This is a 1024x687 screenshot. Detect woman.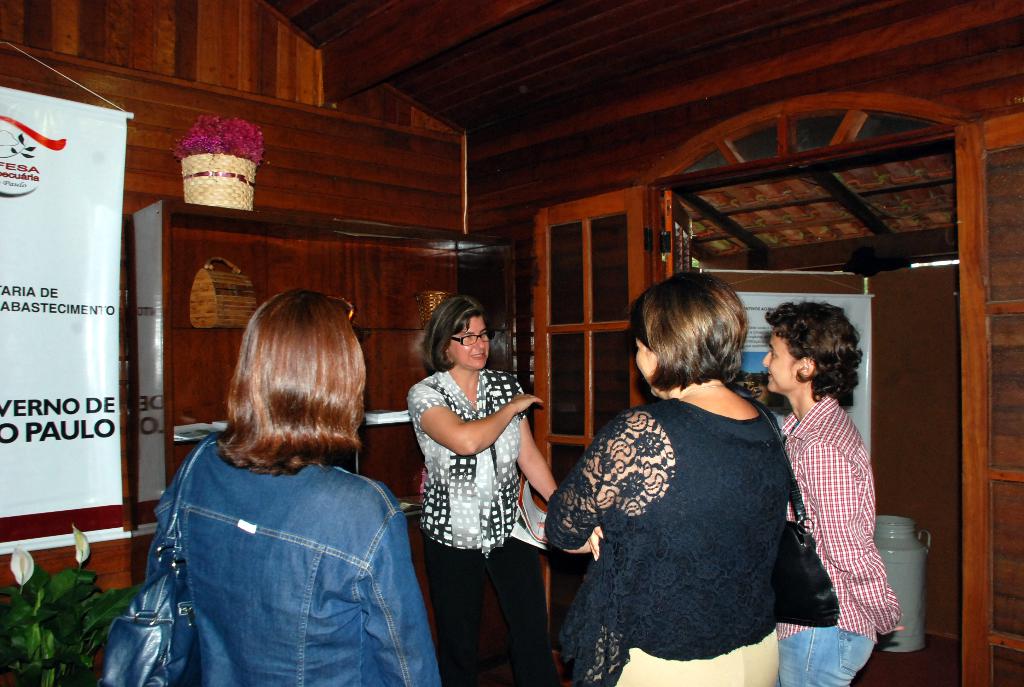
x1=543 y1=276 x2=802 y2=686.
